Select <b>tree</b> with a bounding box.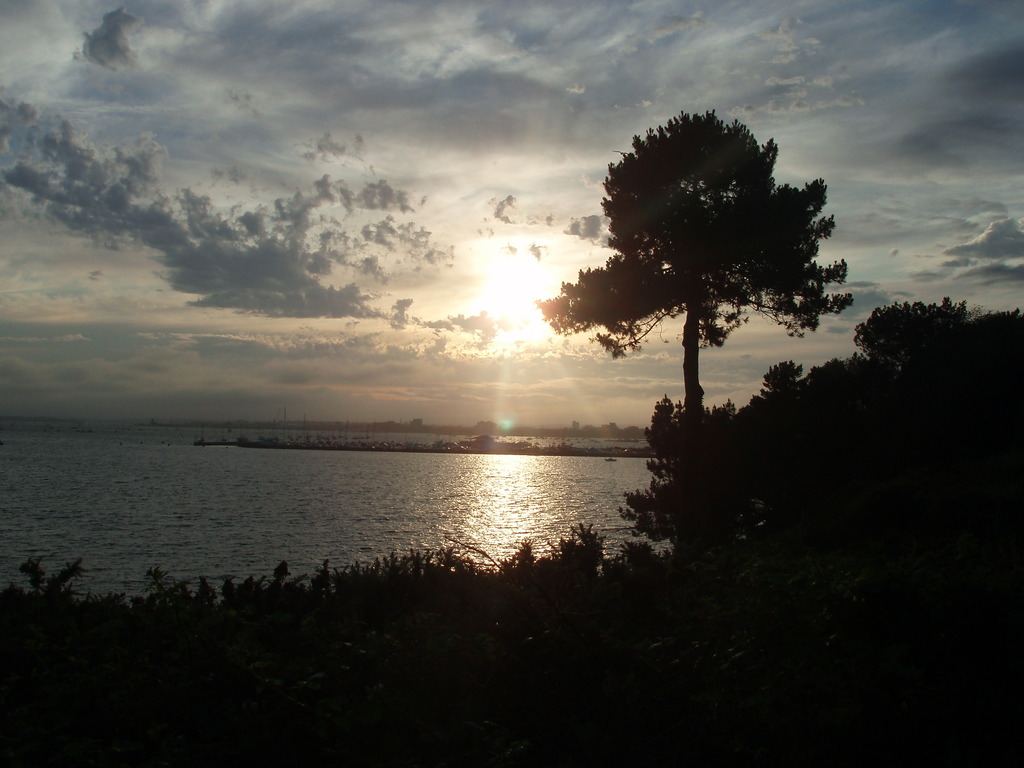
region(560, 84, 848, 458).
